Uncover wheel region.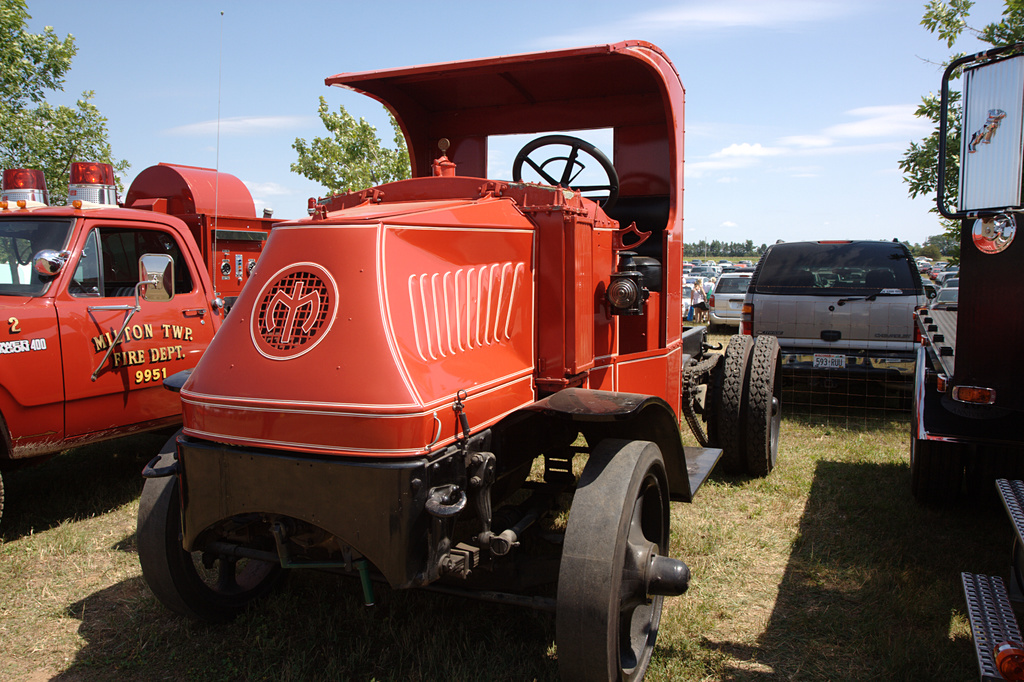
Uncovered: 137, 430, 260, 623.
